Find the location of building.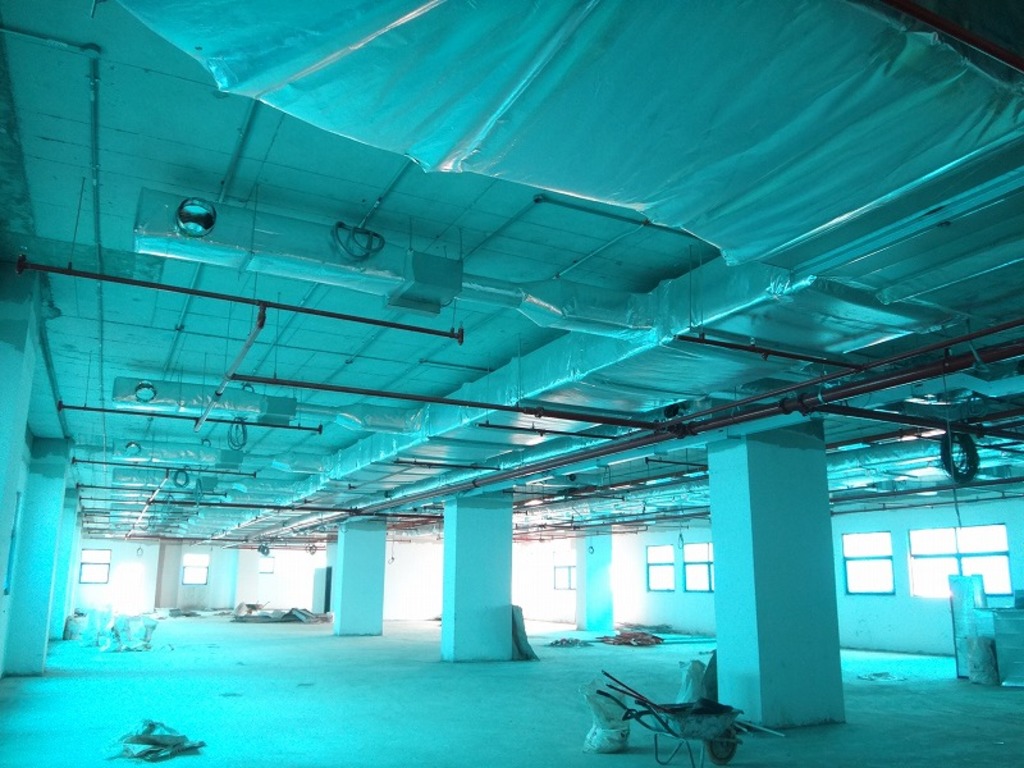
Location: (0, 0, 1023, 767).
